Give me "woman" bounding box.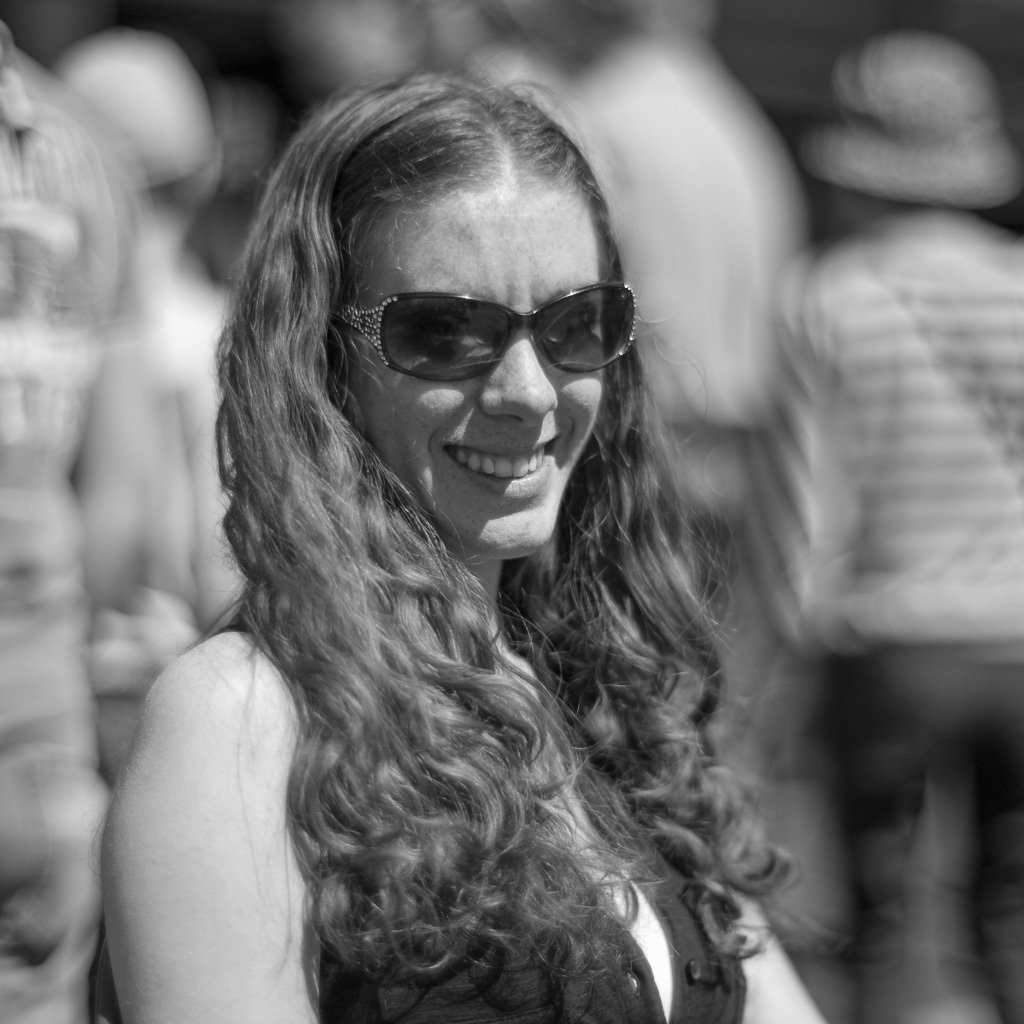
99 63 858 1000.
